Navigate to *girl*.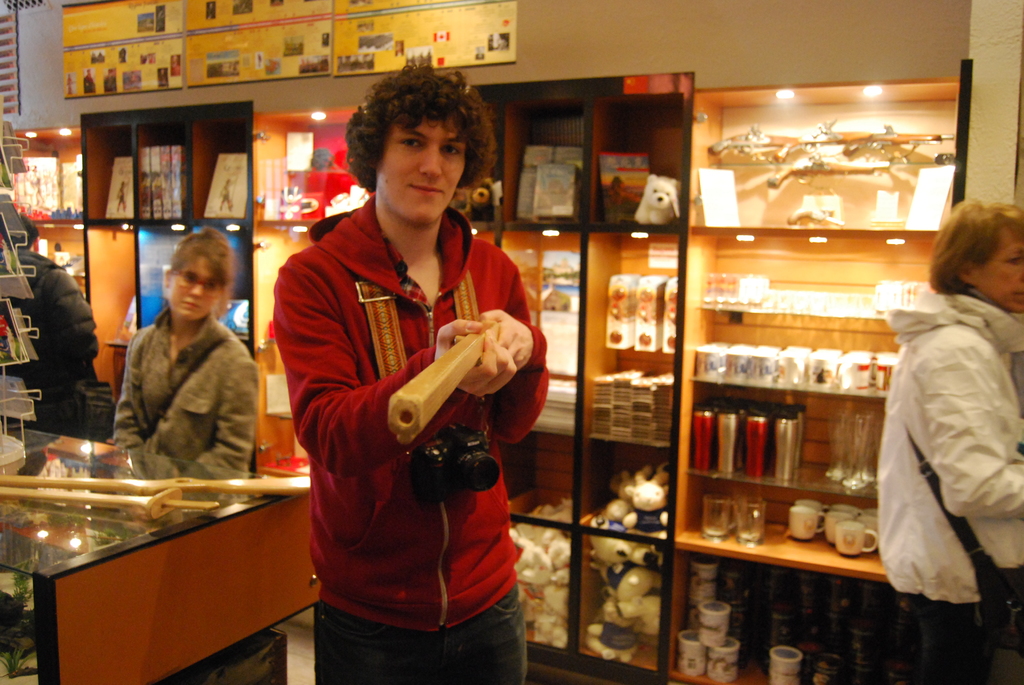
Navigation target: 115,228,253,471.
